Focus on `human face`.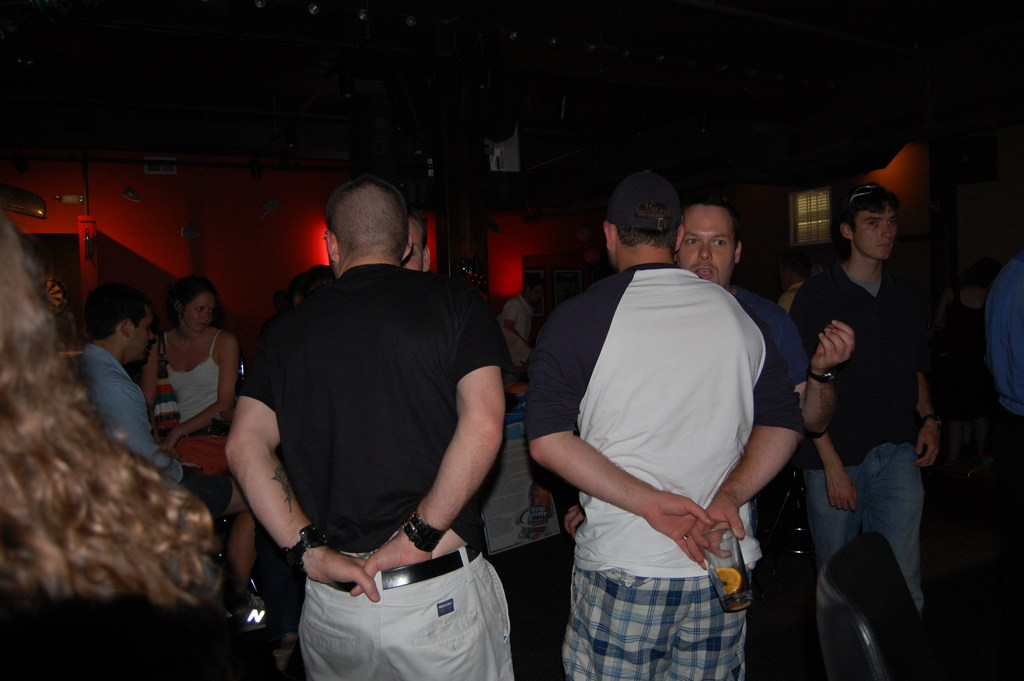
Focused at 669, 199, 735, 290.
